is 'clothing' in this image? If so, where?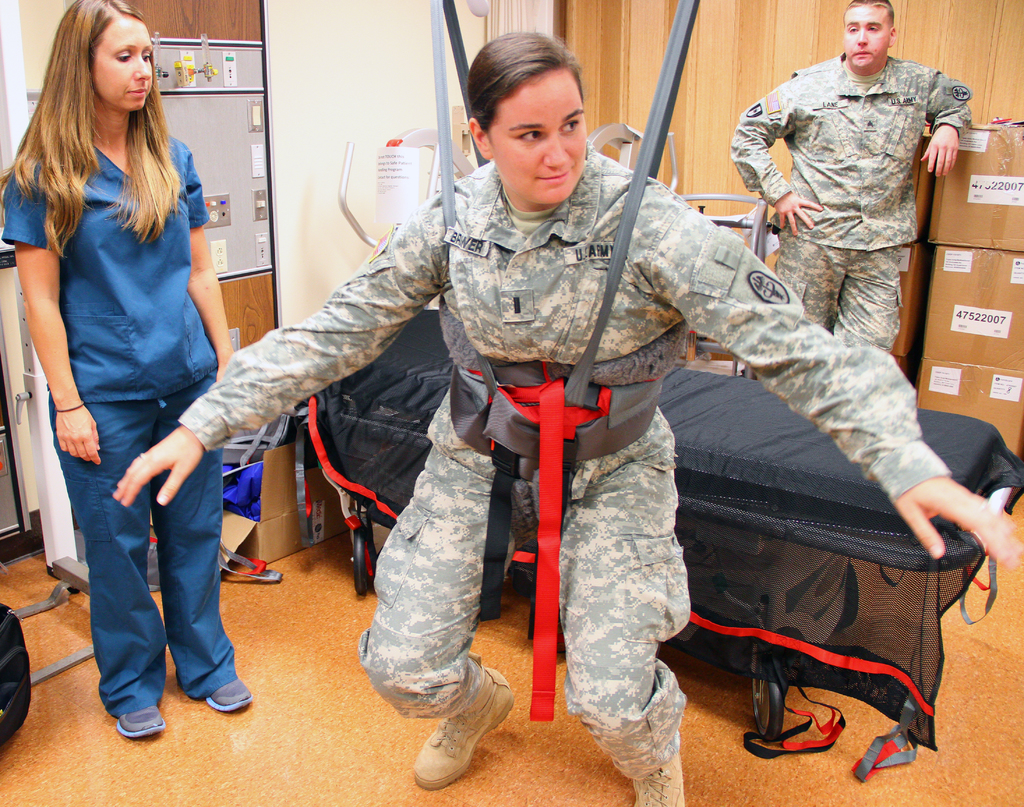
Yes, at crop(0, 135, 243, 716).
